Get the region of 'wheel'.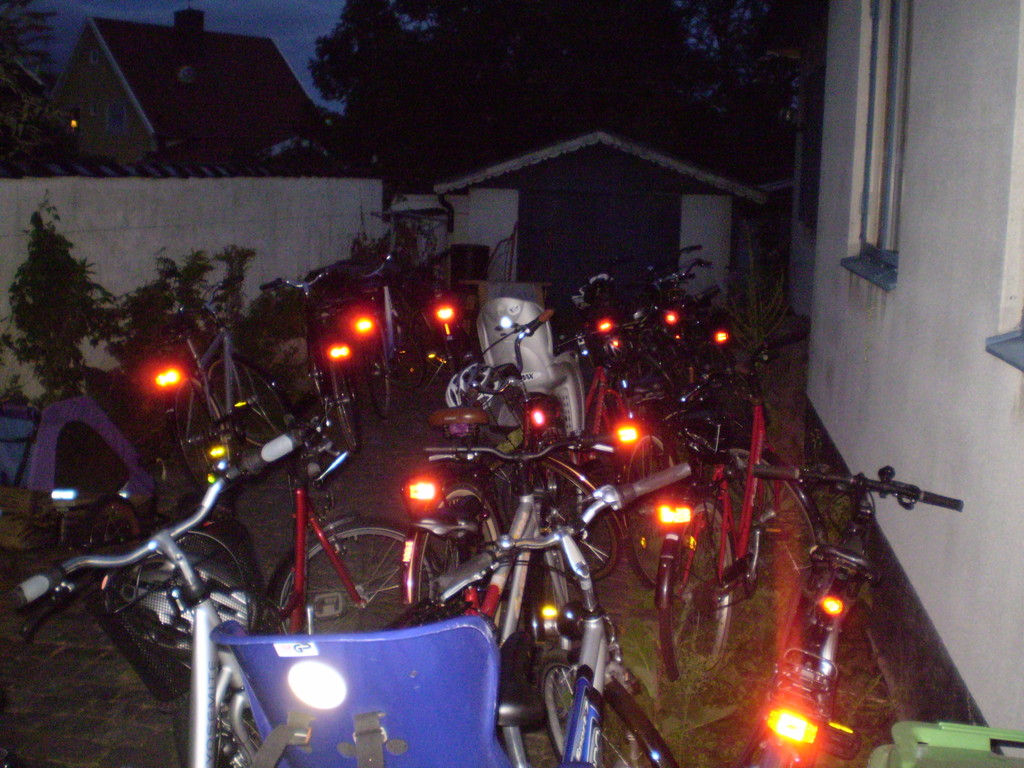
726,440,826,600.
